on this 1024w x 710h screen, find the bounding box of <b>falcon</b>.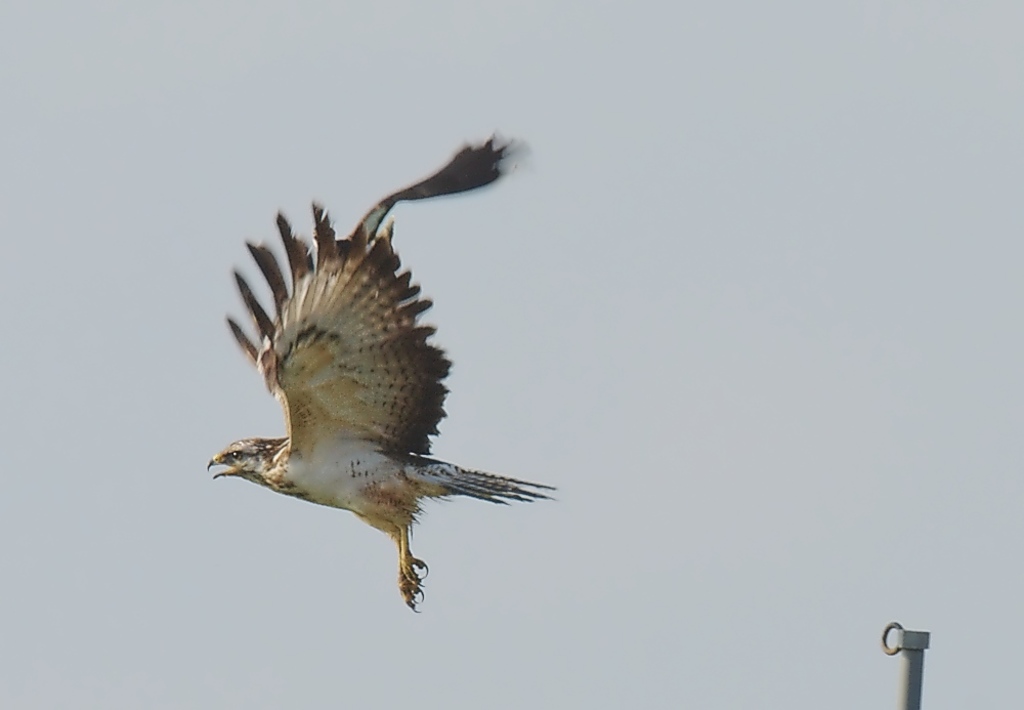
Bounding box: rect(204, 131, 559, 608).
